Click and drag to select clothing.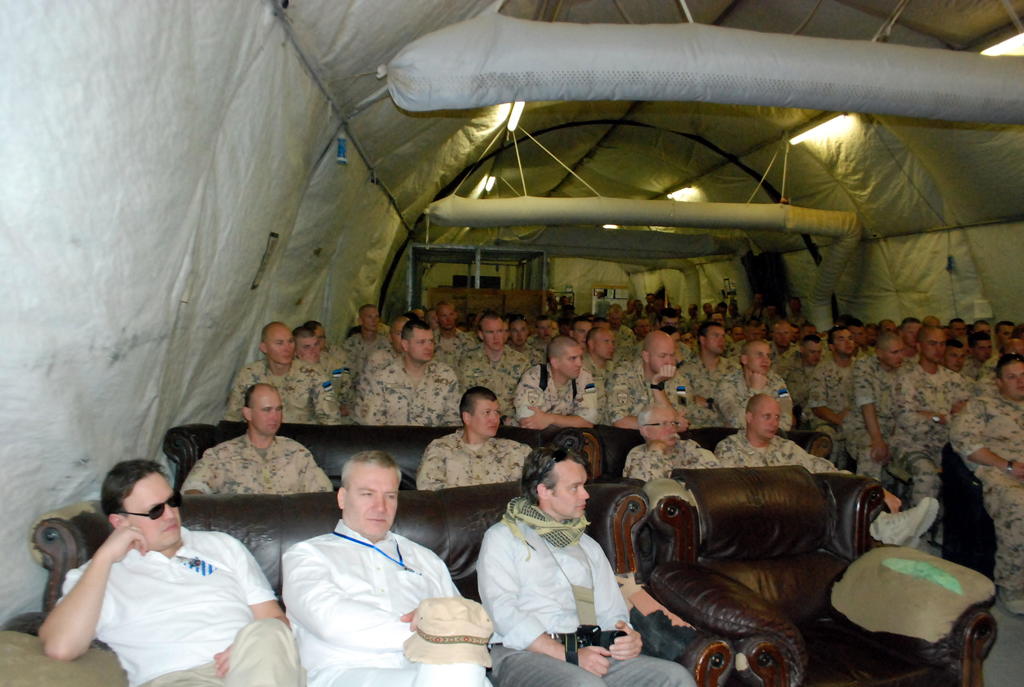
Selection: (x1=516, y1=366, x2=604, y2=437).
